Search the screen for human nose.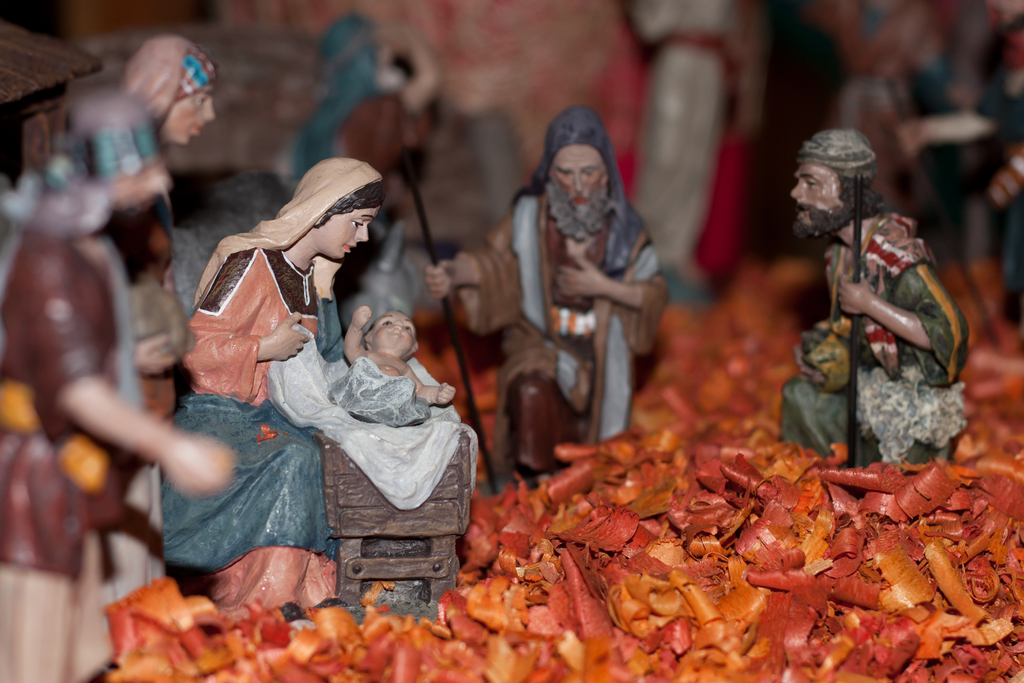
Found at 356 223 368 242.
